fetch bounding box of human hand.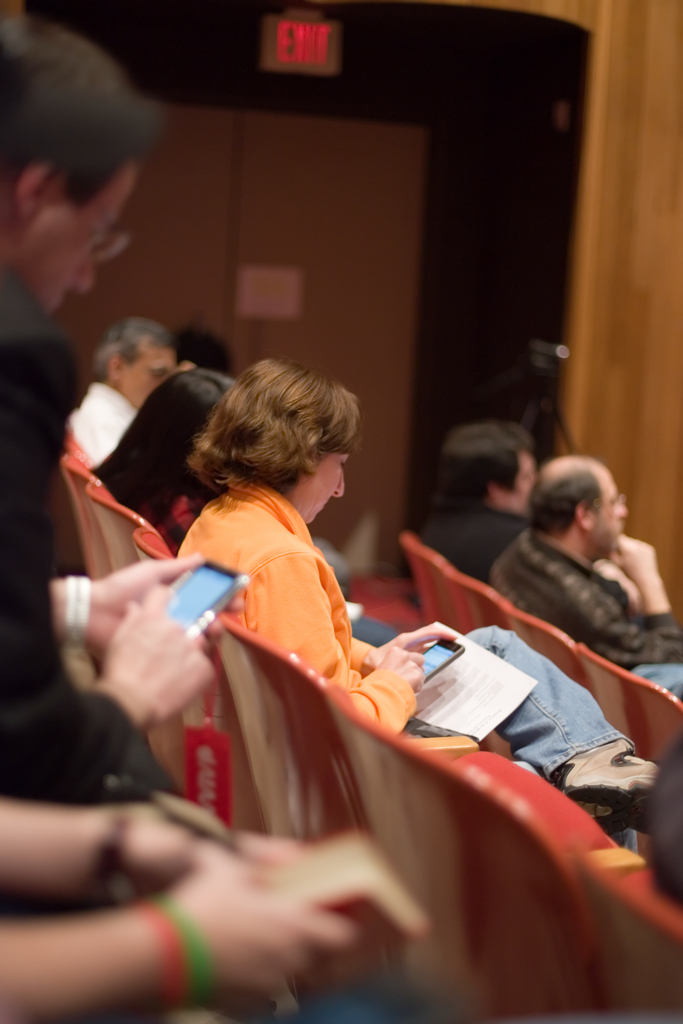
Bbox: 377, 622, 459, 666.
